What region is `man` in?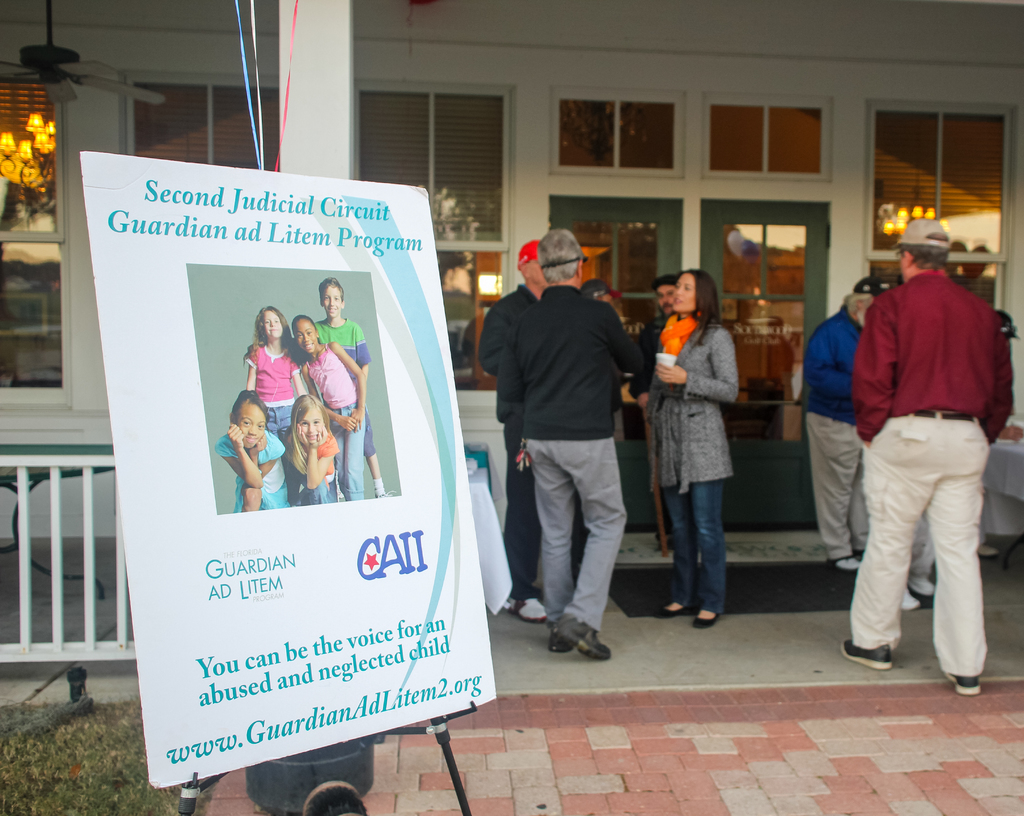
<region>495, 219, 649, 670</region>.
